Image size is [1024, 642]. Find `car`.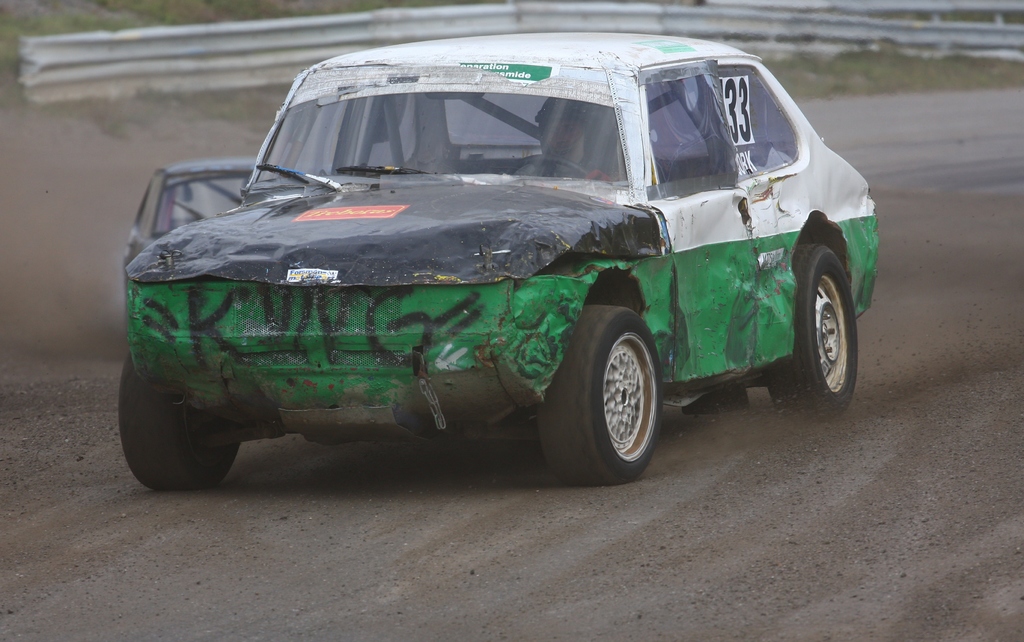
(119, 33, 883, 491).
